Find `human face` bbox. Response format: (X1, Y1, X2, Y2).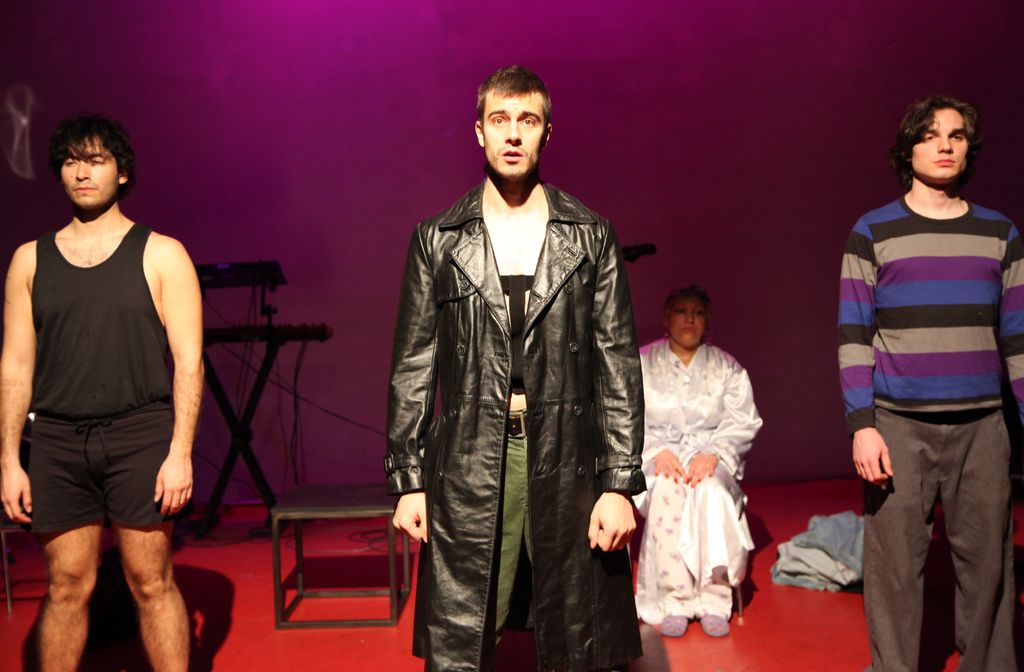
(485, 92, 543, 178).
